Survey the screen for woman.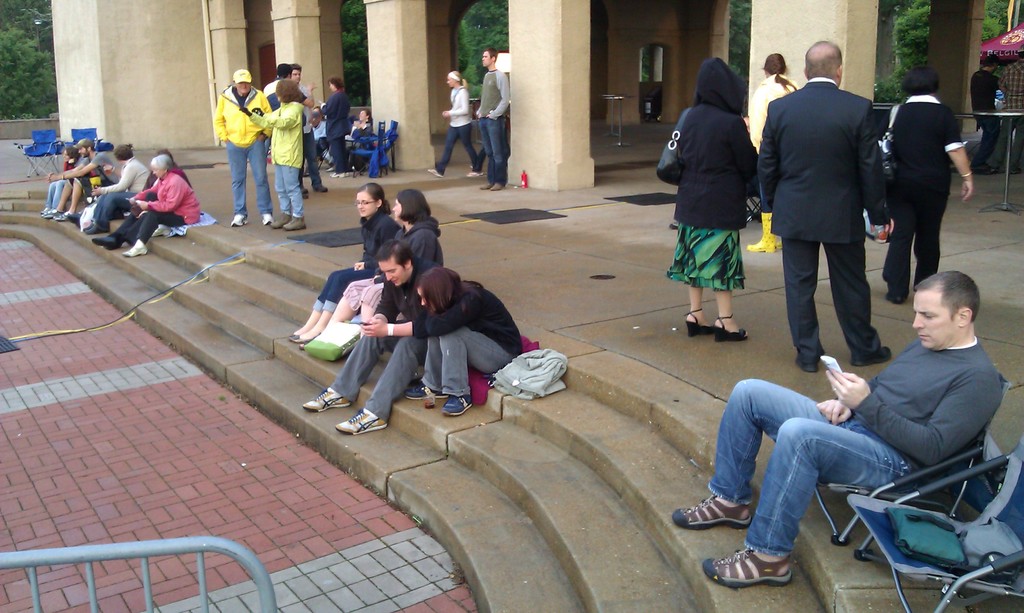
Survey found: left=349, top=107, right=378, bottom=138.
